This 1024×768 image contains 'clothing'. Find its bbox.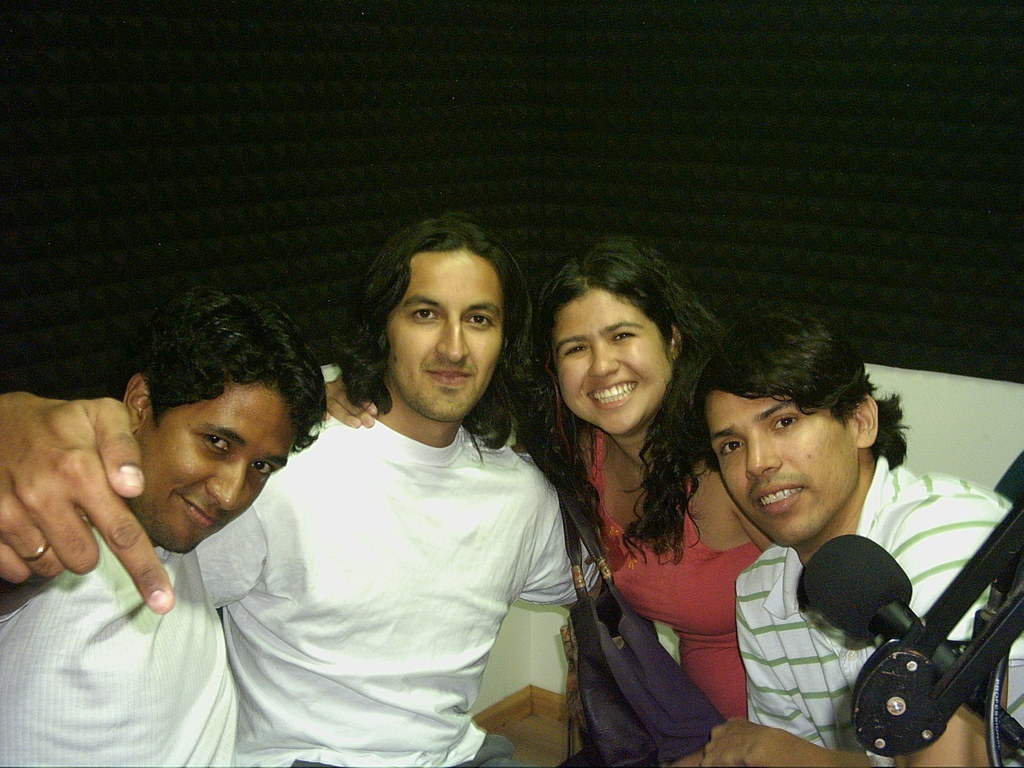
<bbox>726, 460, 1021, 753</bbox>.
